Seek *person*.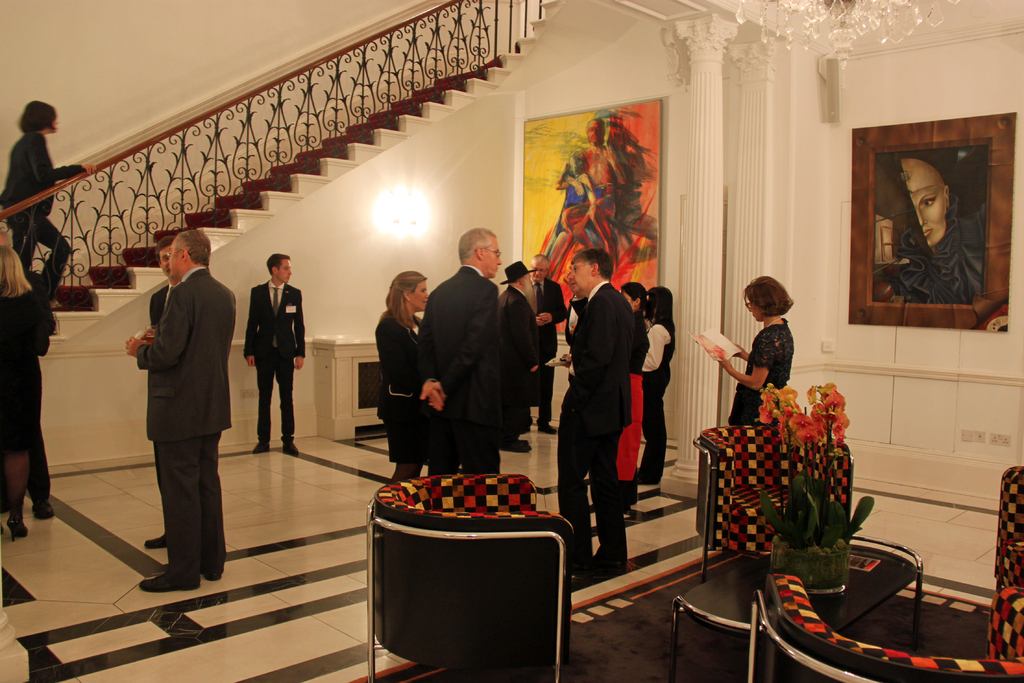
l=241, t=247, r=310, b=459.
